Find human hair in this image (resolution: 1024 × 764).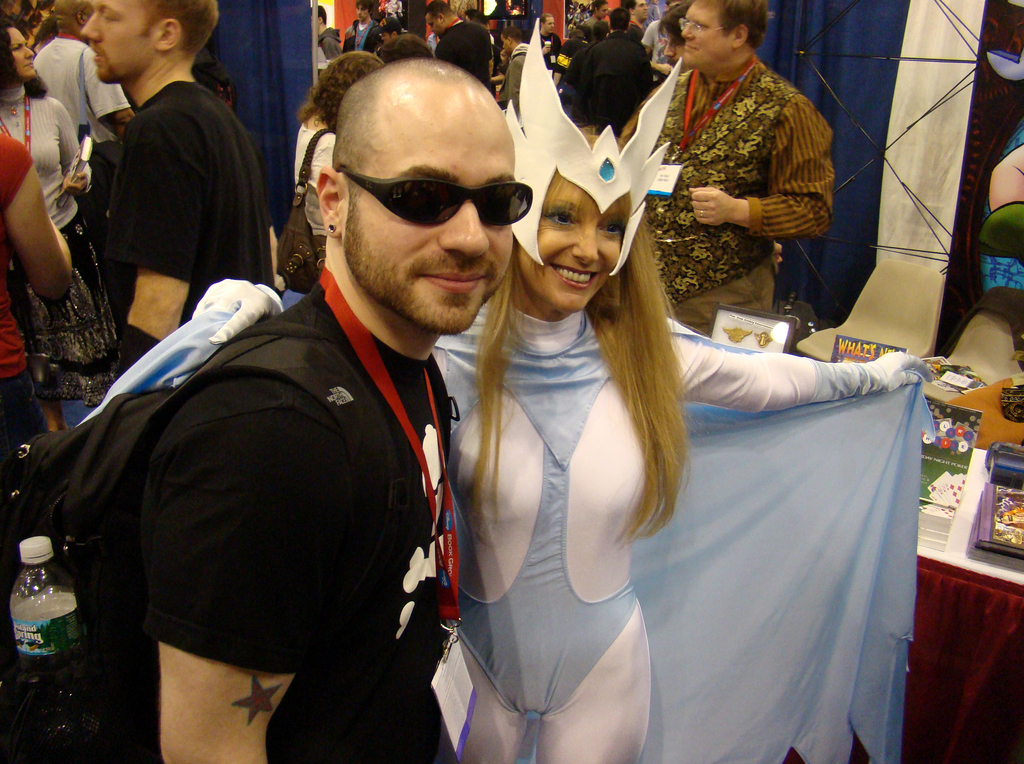
{"x1": 291, "y1": 50, "x2": 385, "y2": 140}.
